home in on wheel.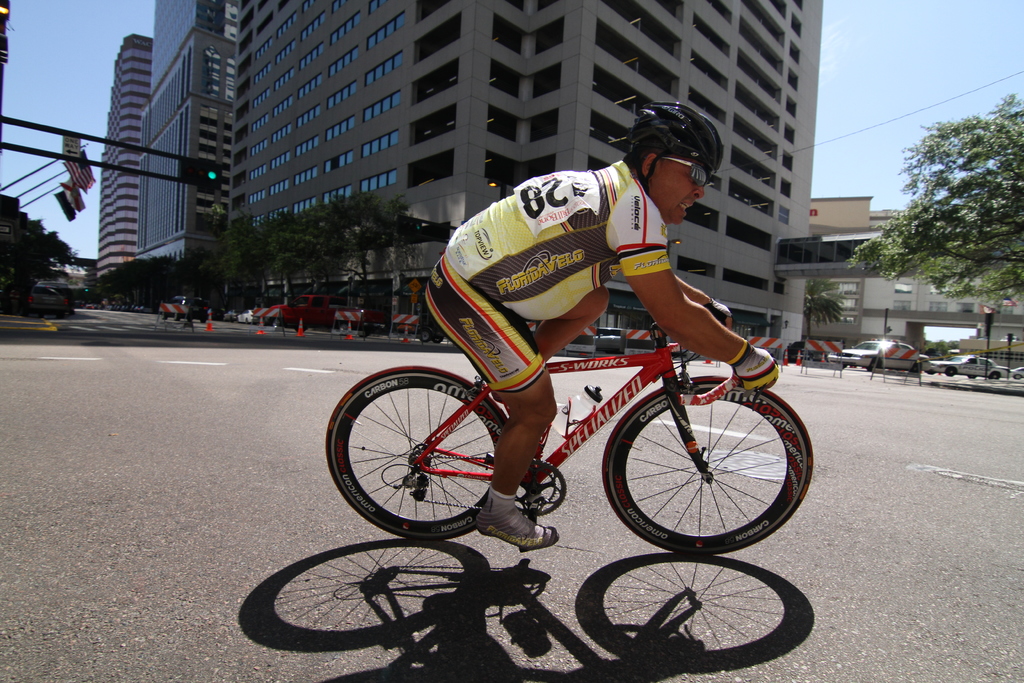
Homed in at x1=968 y1=375 x2=977 y2=379.
